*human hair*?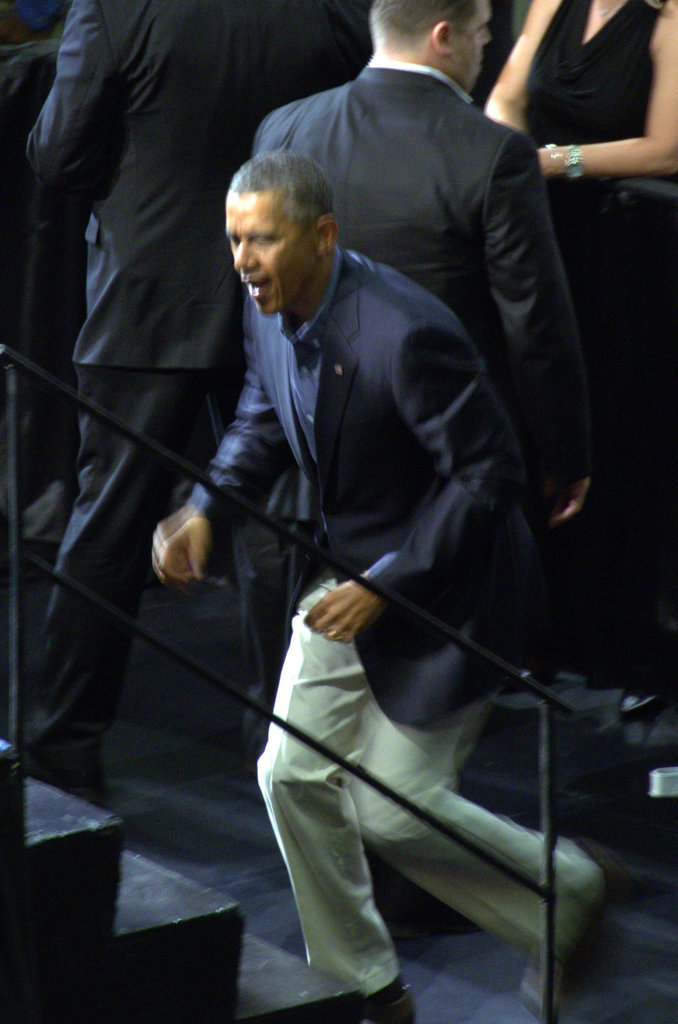
crop(368, 0, 480, 55)
